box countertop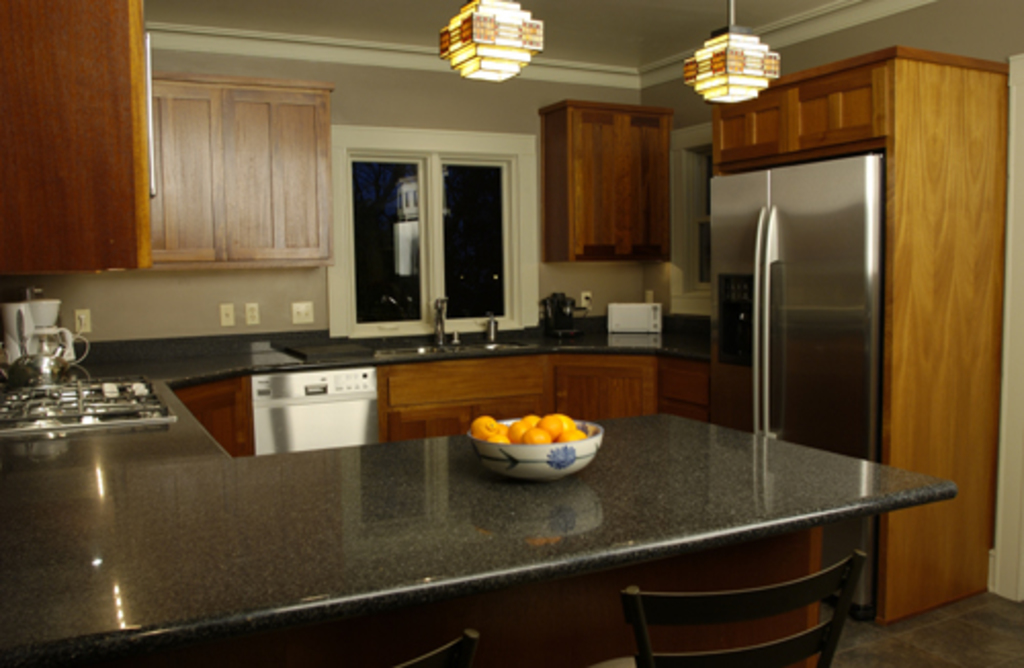
(x1=0, y1=309, x2=956, y2=666)
